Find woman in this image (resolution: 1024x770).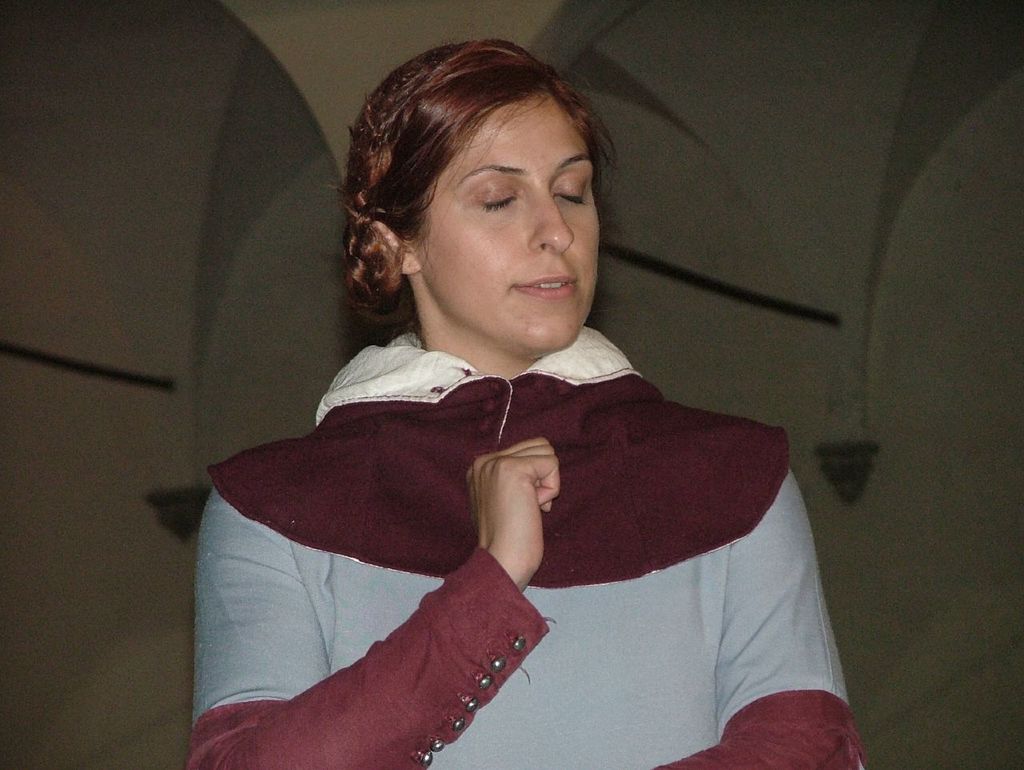
region(157, 45, 798, 762).
